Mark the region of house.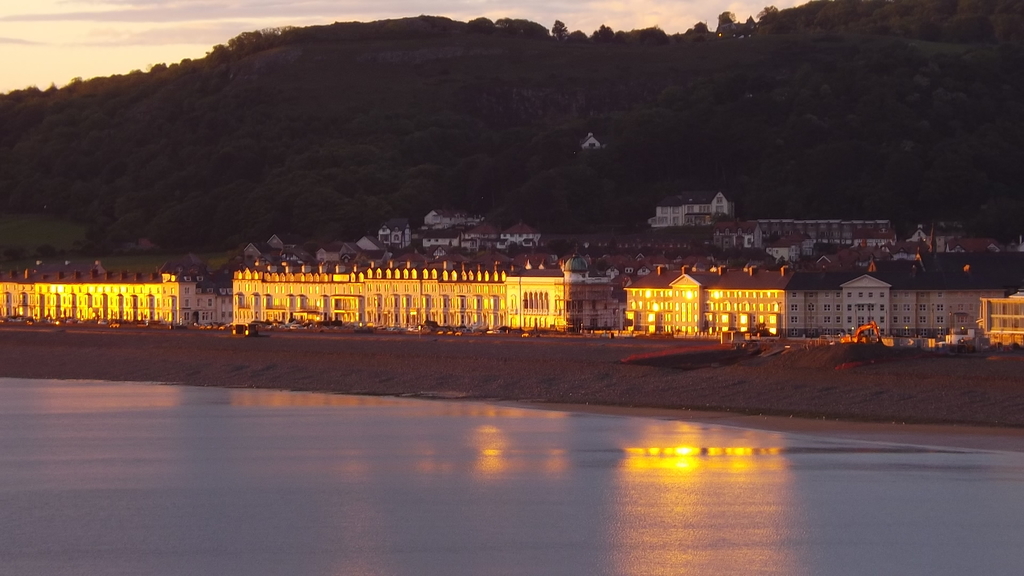
Region: Rect(972, 284, 1023, 350).
